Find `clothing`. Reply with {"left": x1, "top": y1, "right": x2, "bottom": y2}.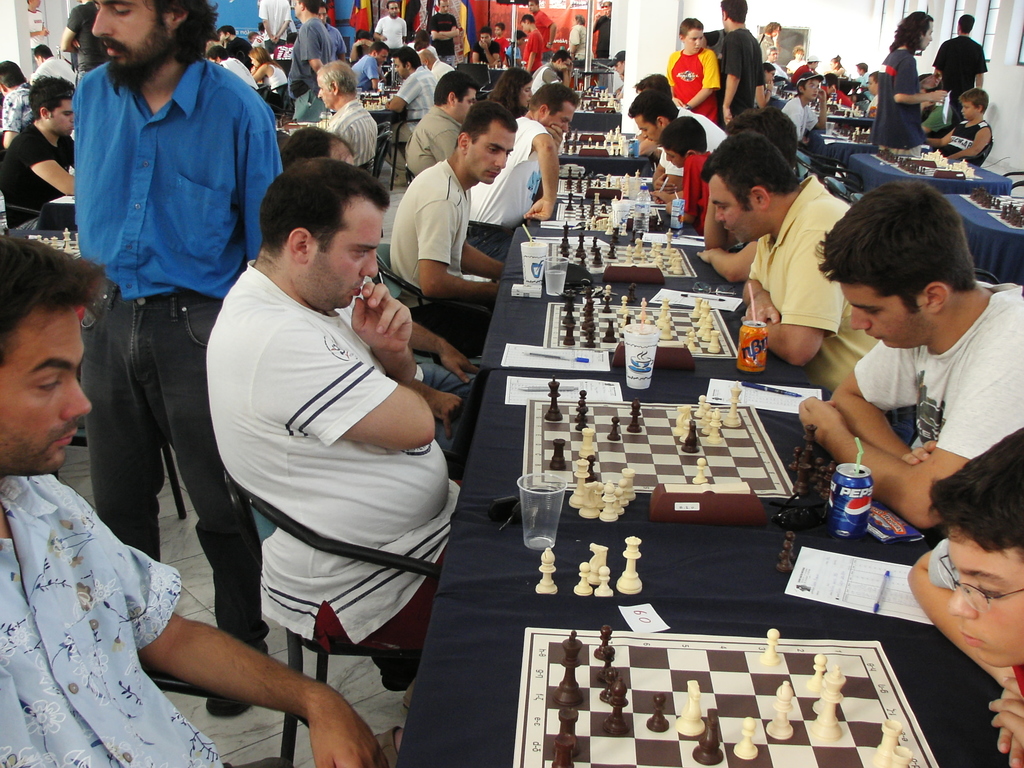
{"left": 854, "top": 278, "right": 1023, "bottom": 446}.
